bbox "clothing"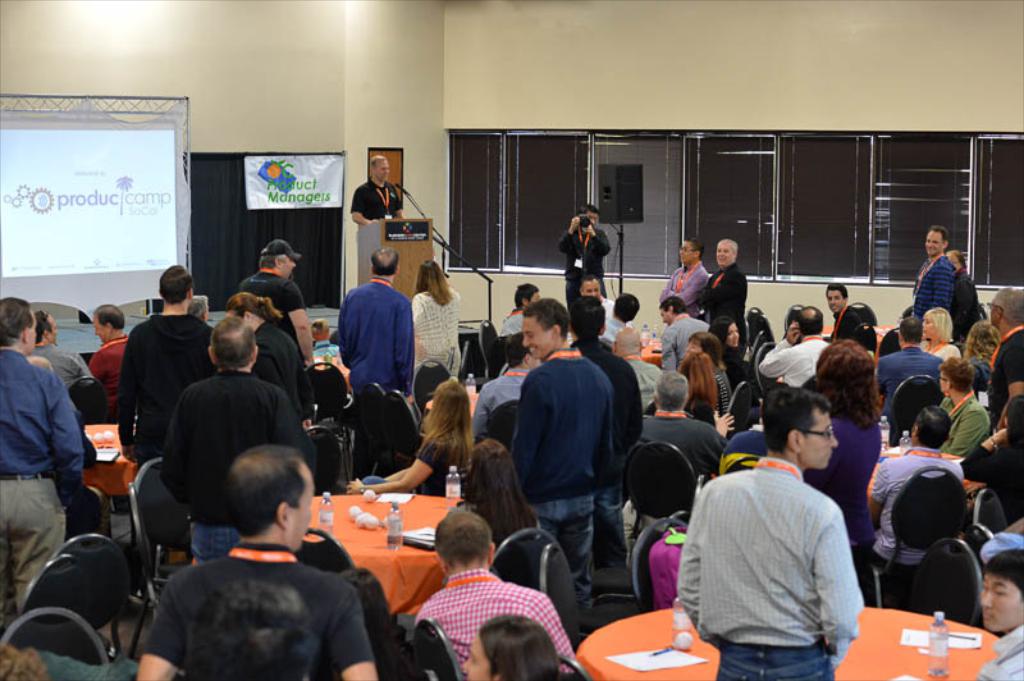
[x1=349, y1=178, x2=403, y2=221]
